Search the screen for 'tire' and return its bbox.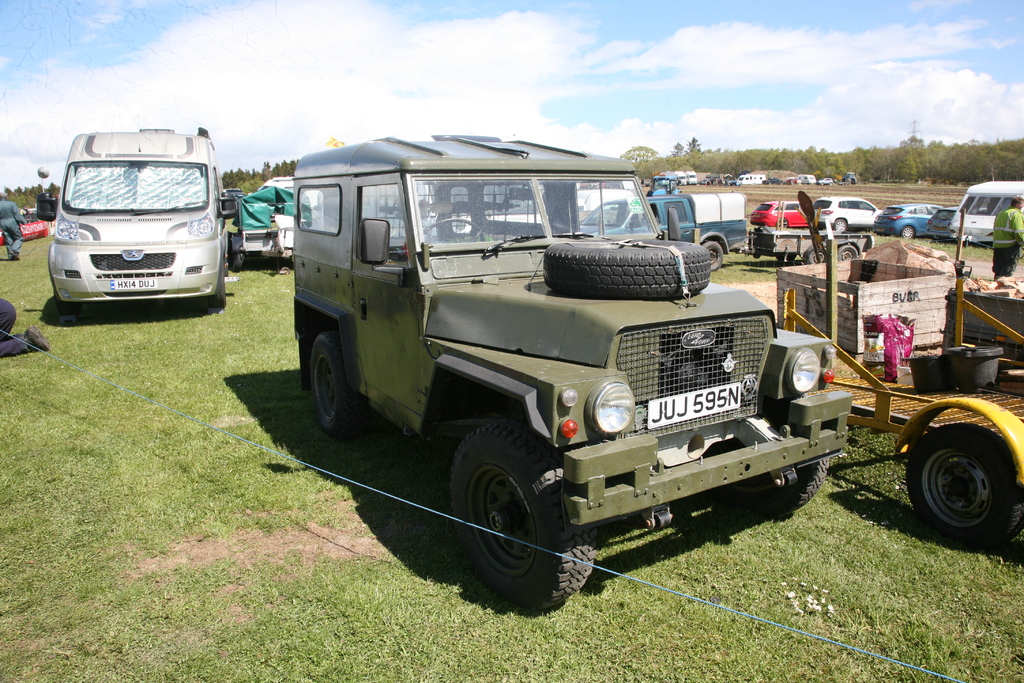
Found: {"x1": 903, "y1": 422, "x2": 1023, "y2": 547}.
